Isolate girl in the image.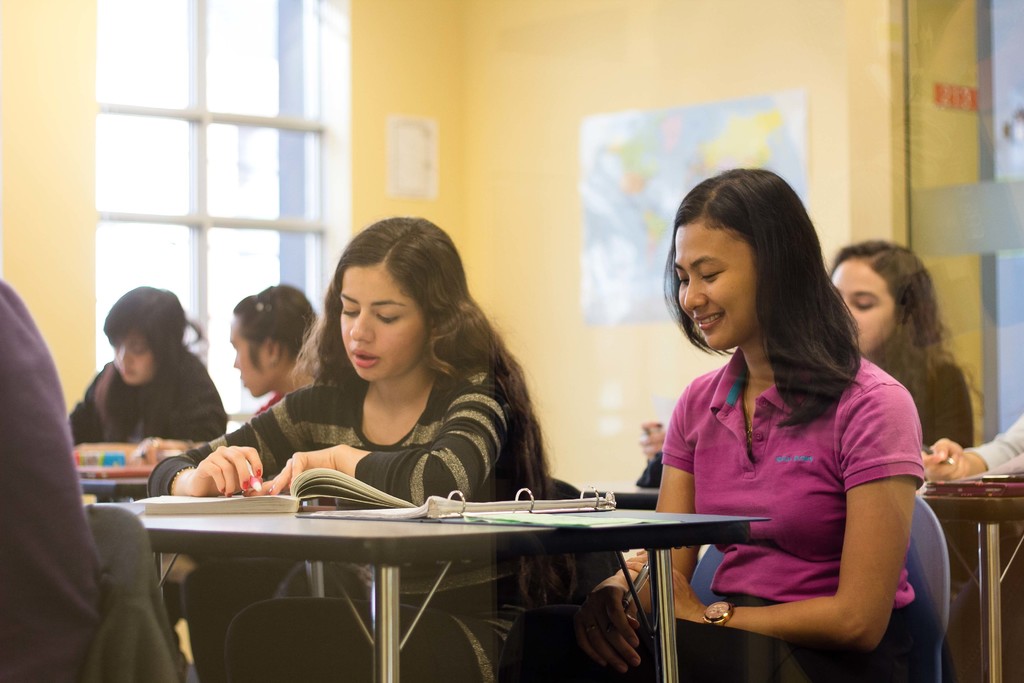
Isolated region: bbox(230, 274, 335, 415).
